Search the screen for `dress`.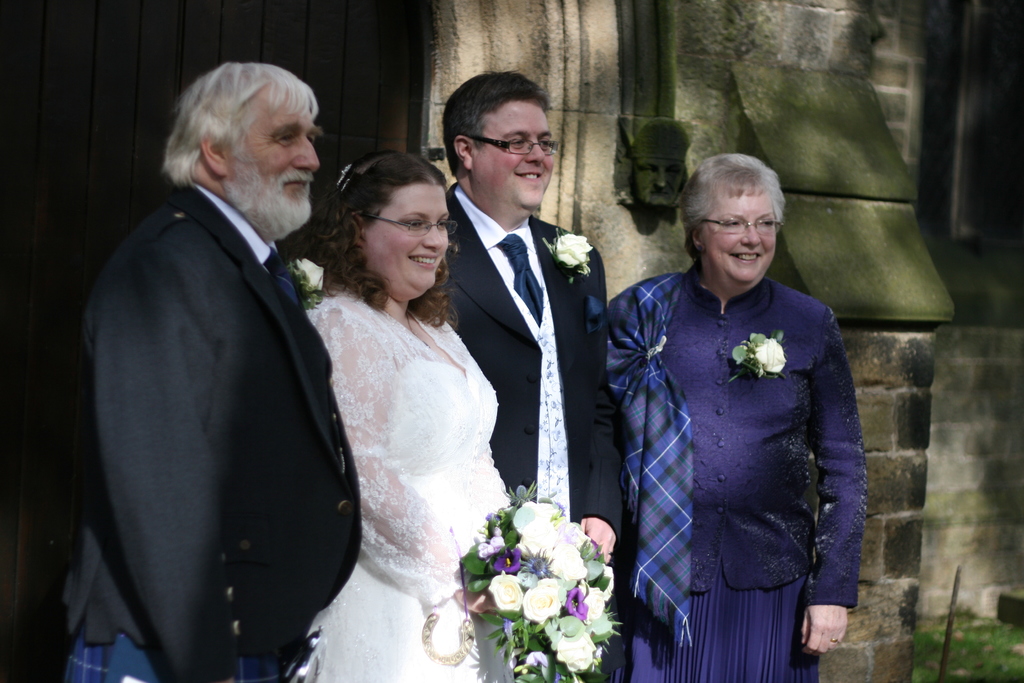
Found at (301, 285, 520, 682).
